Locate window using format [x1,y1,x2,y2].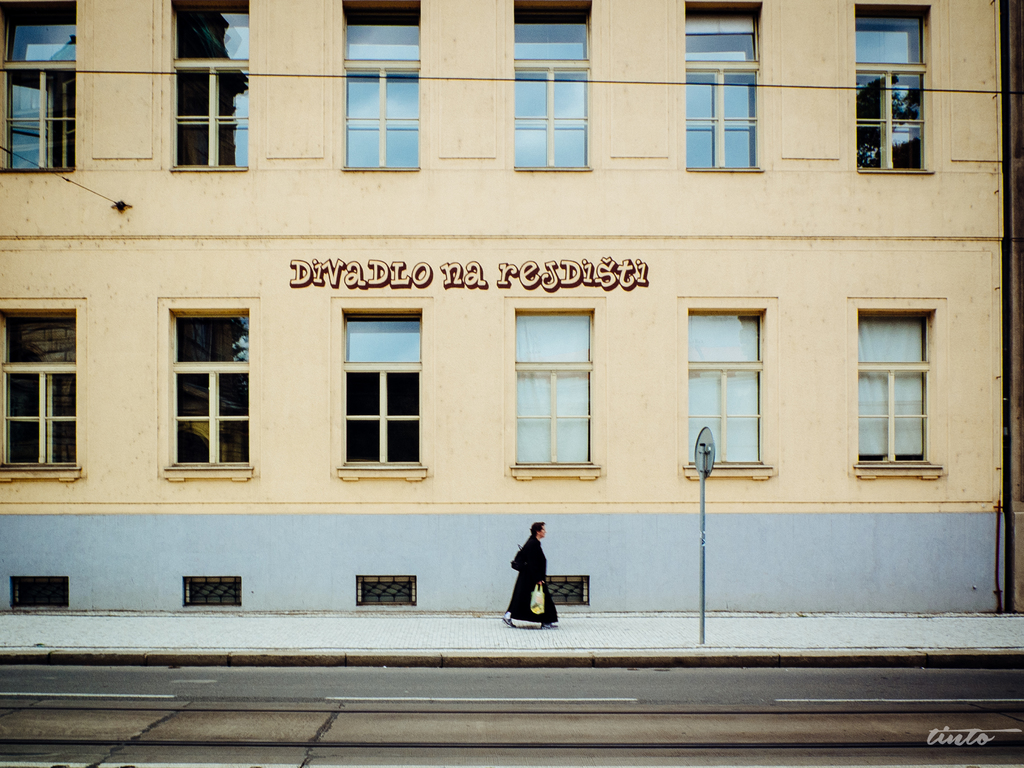
[0,304,77,481].
